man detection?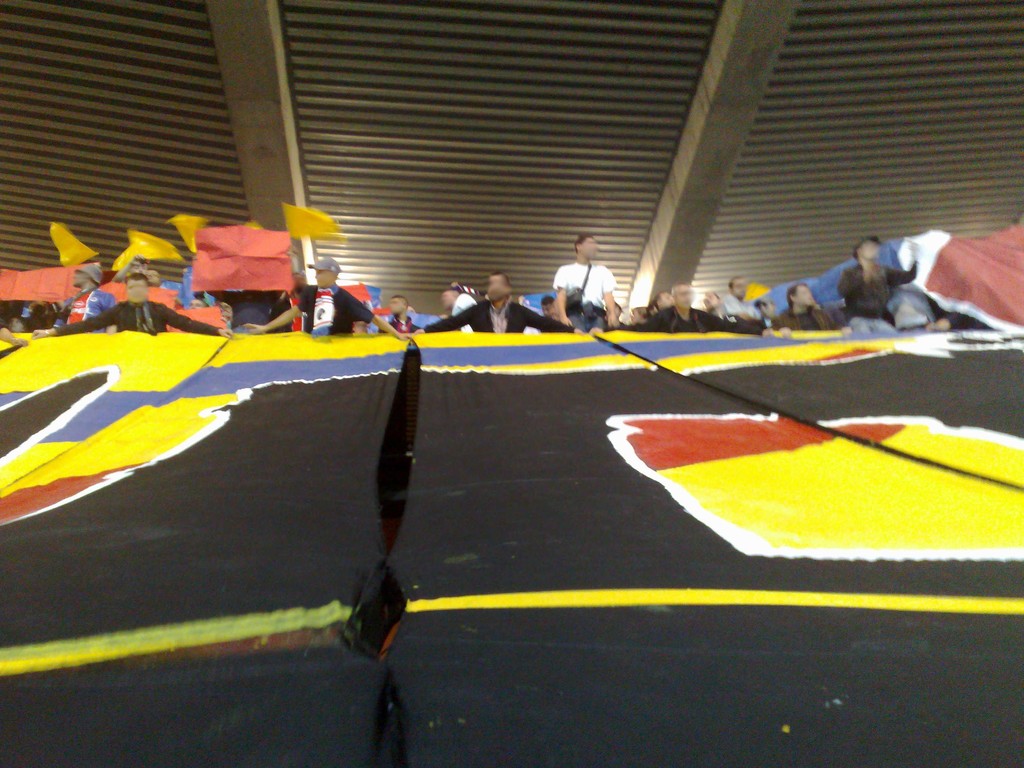
<region>424, 267, 578, 332</region>
